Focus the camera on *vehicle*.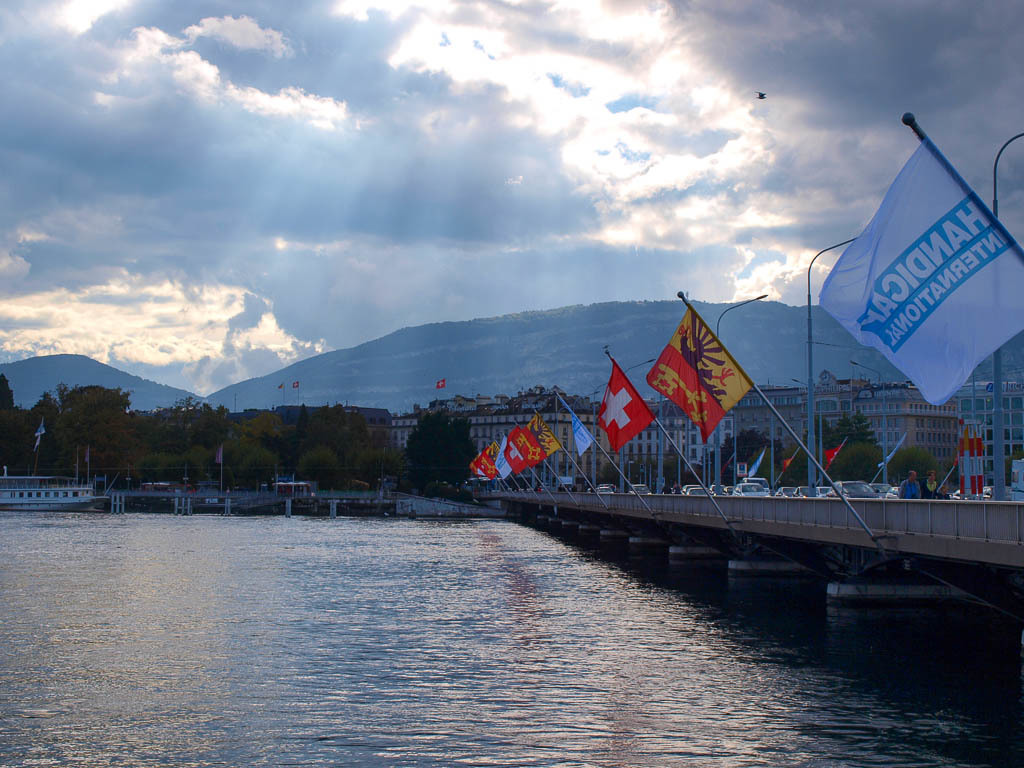
Focus region: 268/481/317/494.
